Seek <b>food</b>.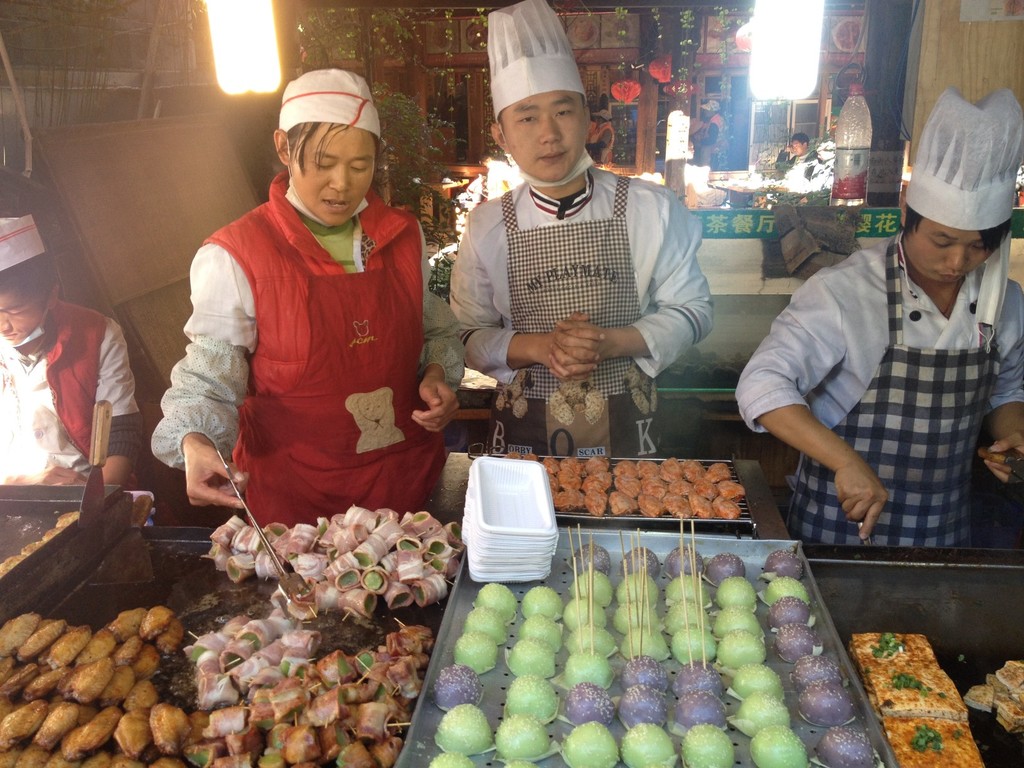
box=[583, 455, 610, 476].
